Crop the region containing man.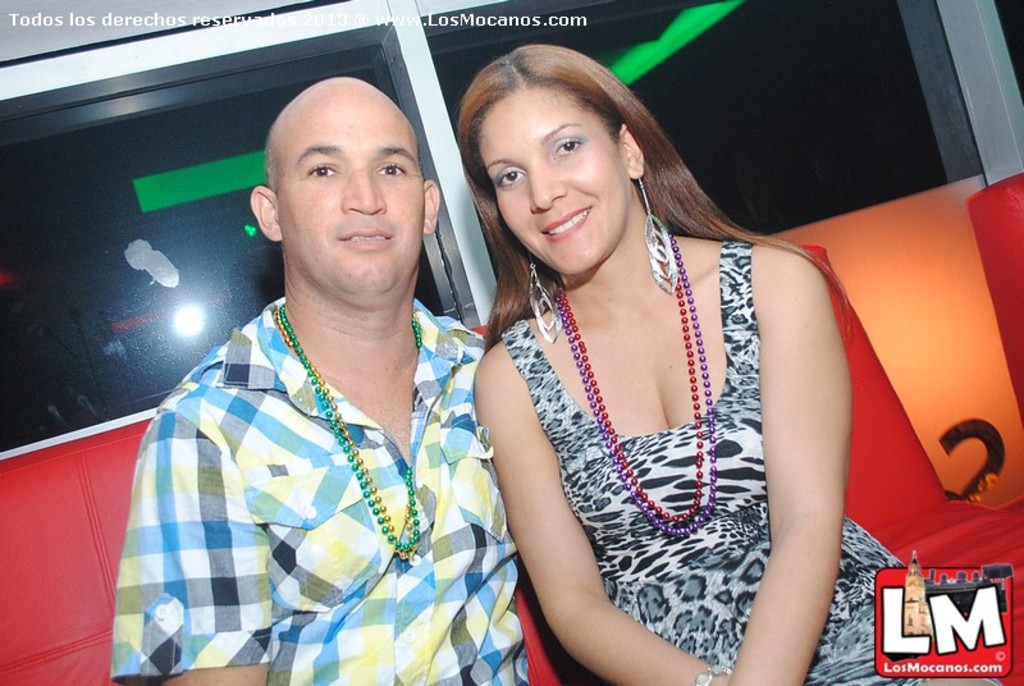
Crop region: x1=109, y1=52, x2=511, y2=676.
